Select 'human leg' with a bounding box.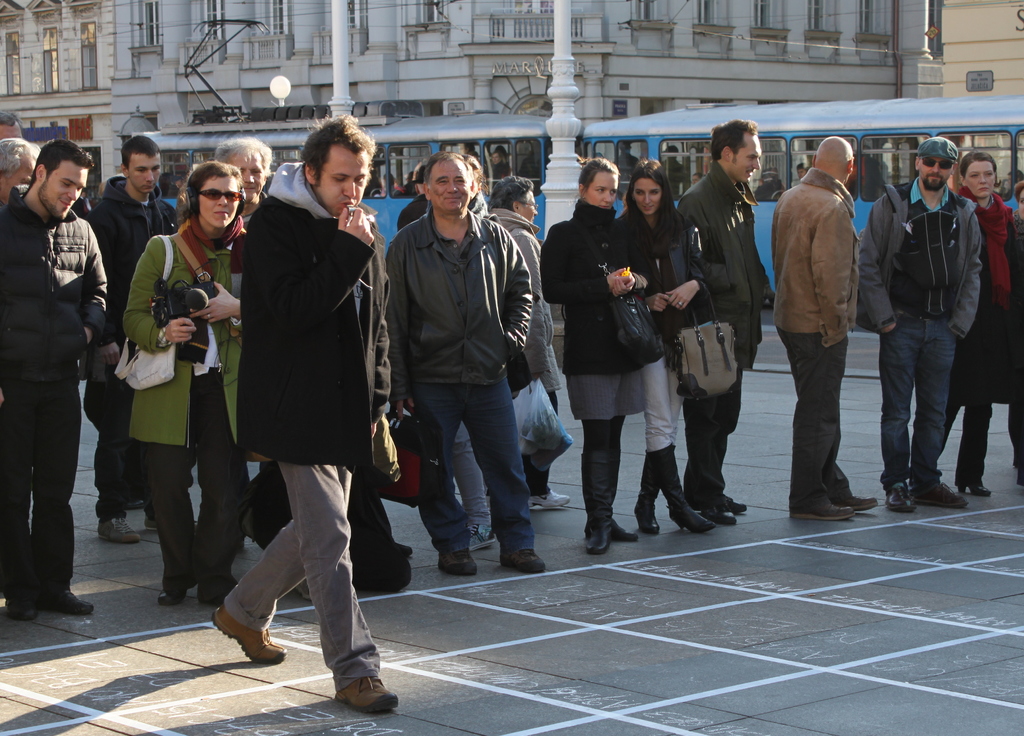
{"left": 189, "top": 376, "right": 246, "bottom": 586}.
